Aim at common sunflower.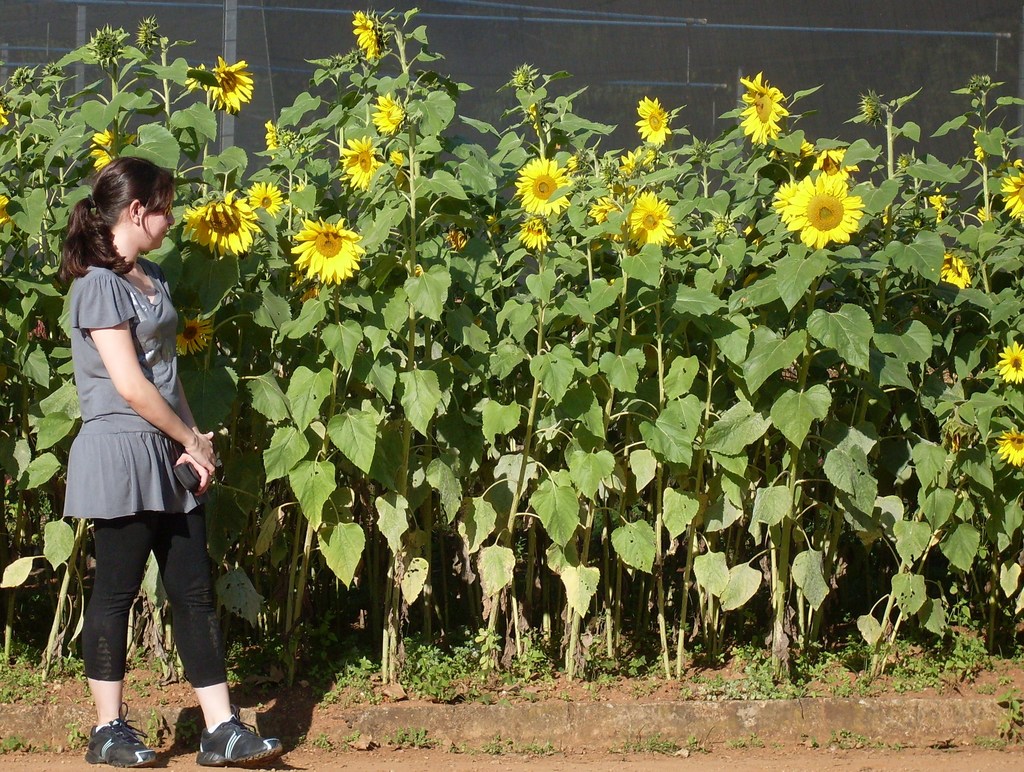
Aimed at 520, 154, 570, 220.
